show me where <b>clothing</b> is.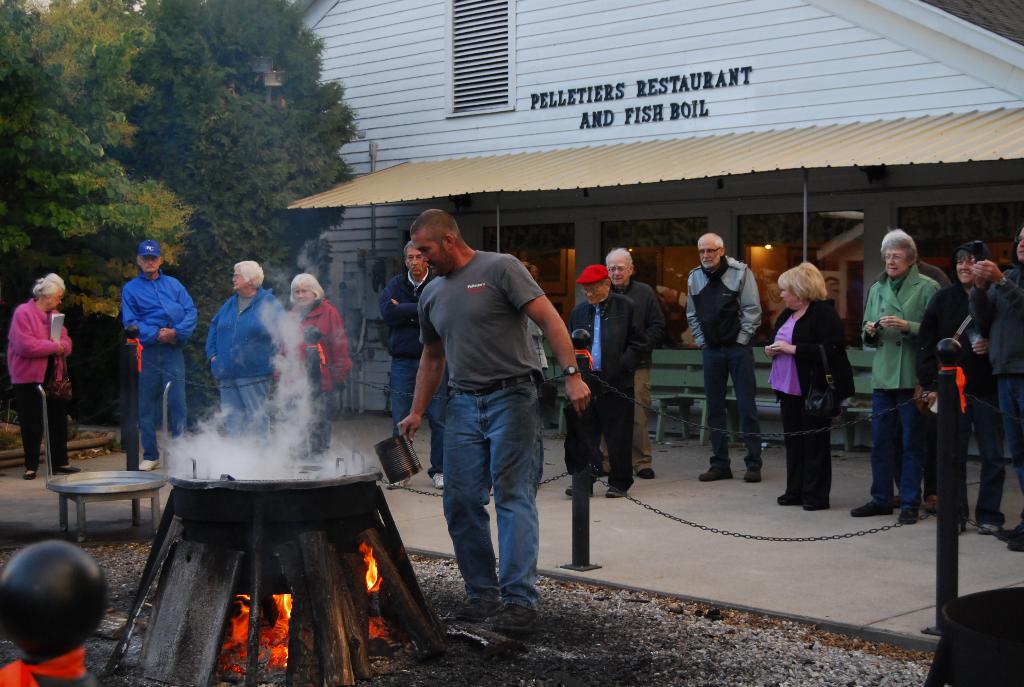
<b>clothing</b> is at l=764, t=304, r=851, b=501.
